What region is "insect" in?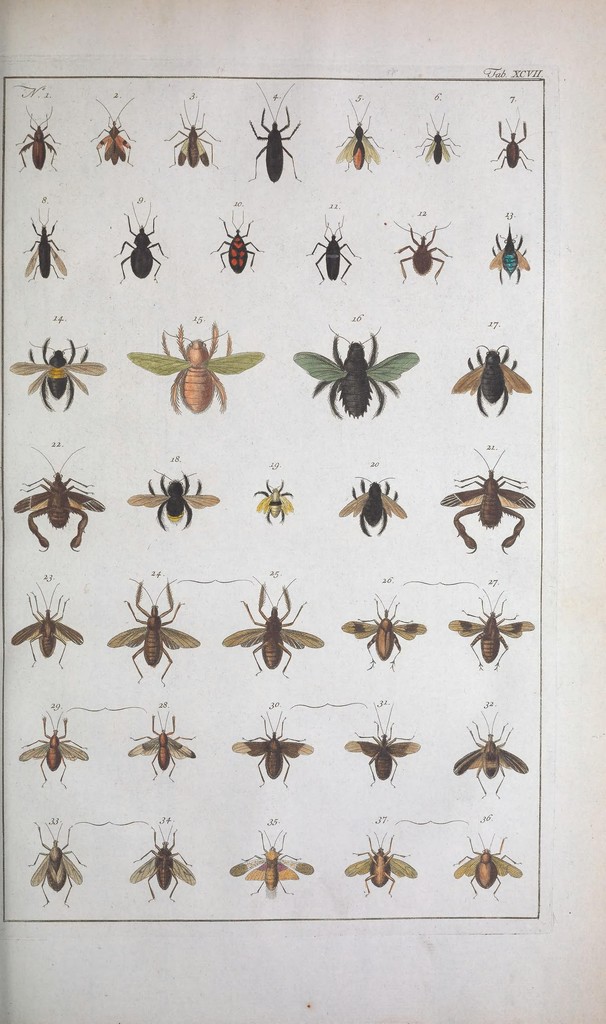
bbox=[250, 472, 294, 526].
